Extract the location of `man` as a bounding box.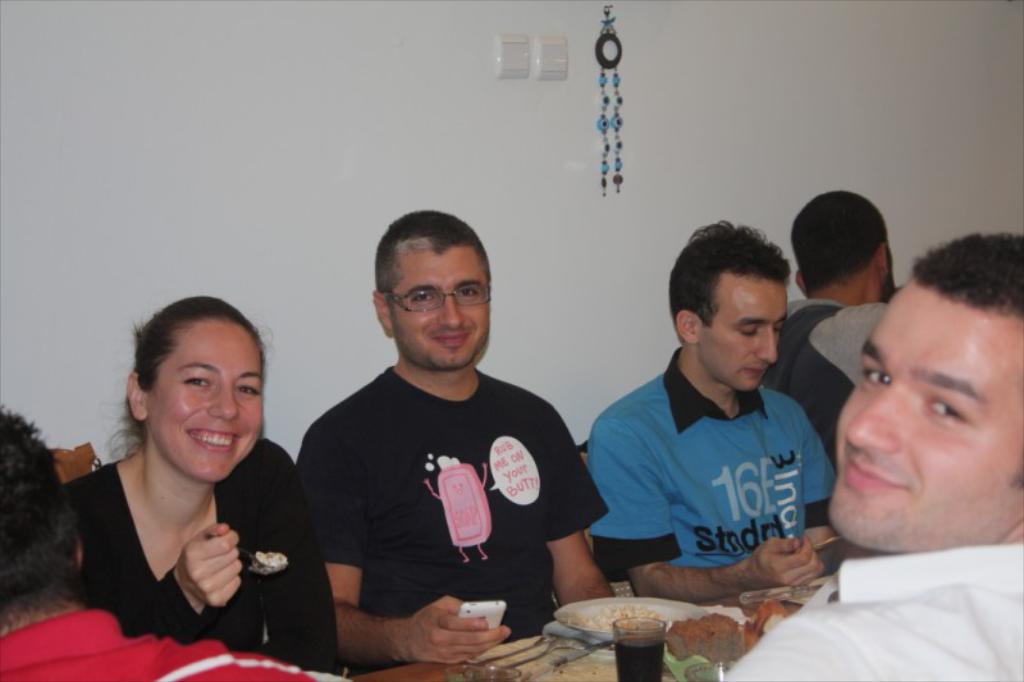
x1=768, y1=191, x2=905, y2=466.
